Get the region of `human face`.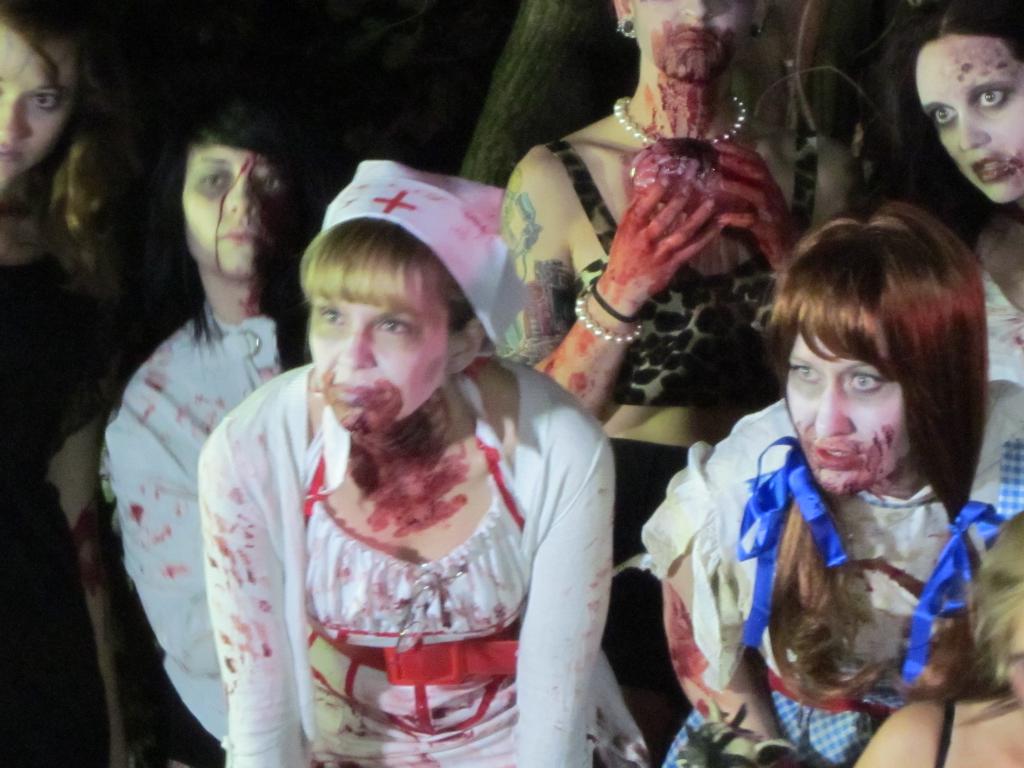
x1=920, y1=38, x2=1023, y2=203.
